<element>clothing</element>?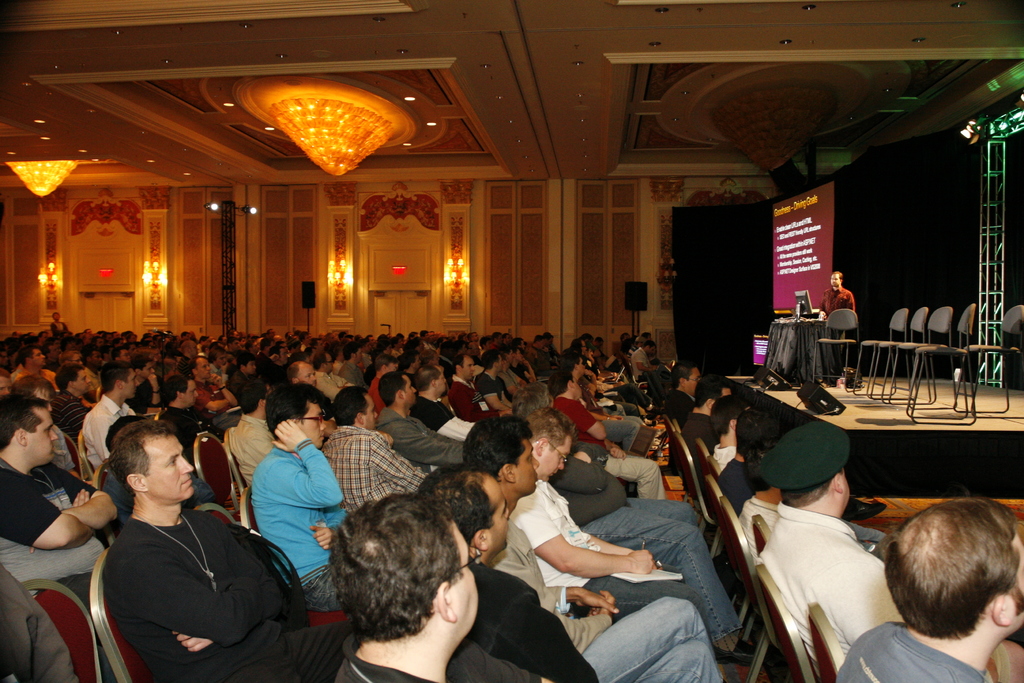
252, 353, 276, 378
